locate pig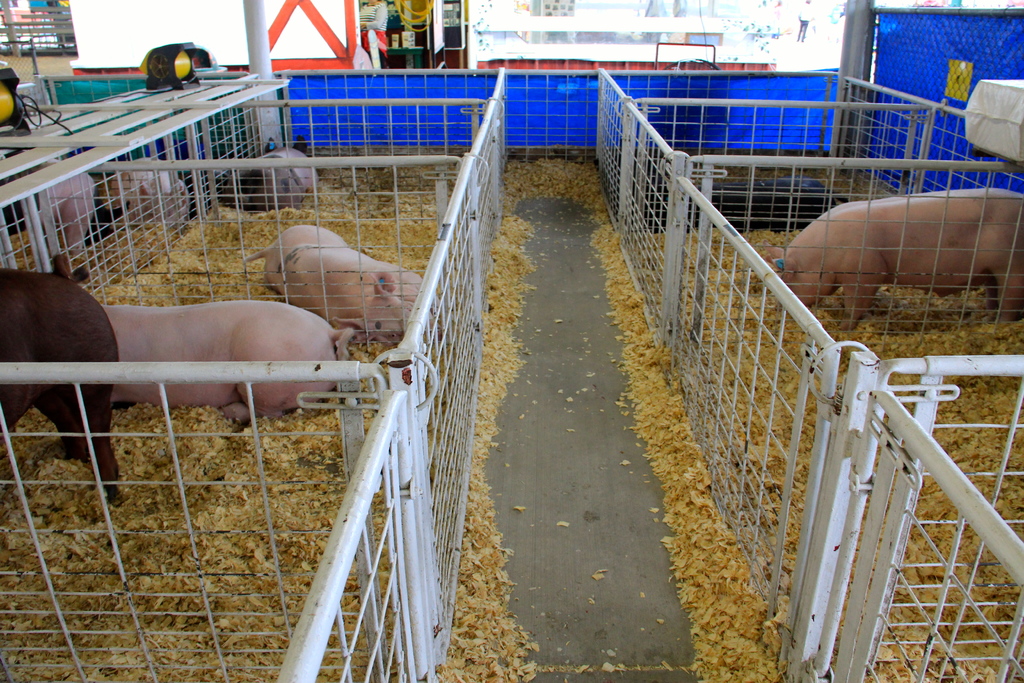
229/147/319/213
